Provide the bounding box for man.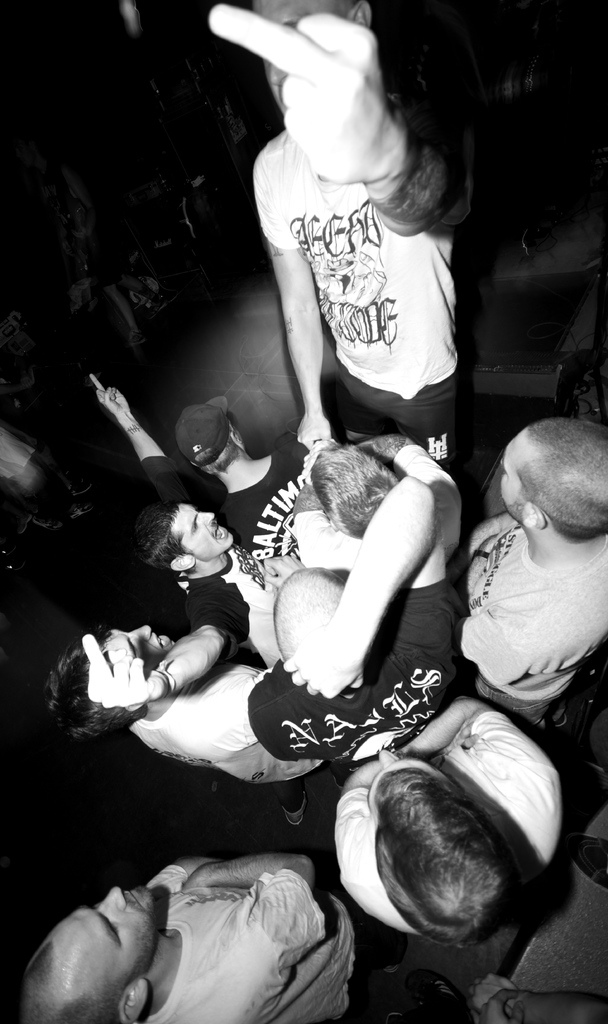
x1=243 y1=474 x2=468 y2=770.
